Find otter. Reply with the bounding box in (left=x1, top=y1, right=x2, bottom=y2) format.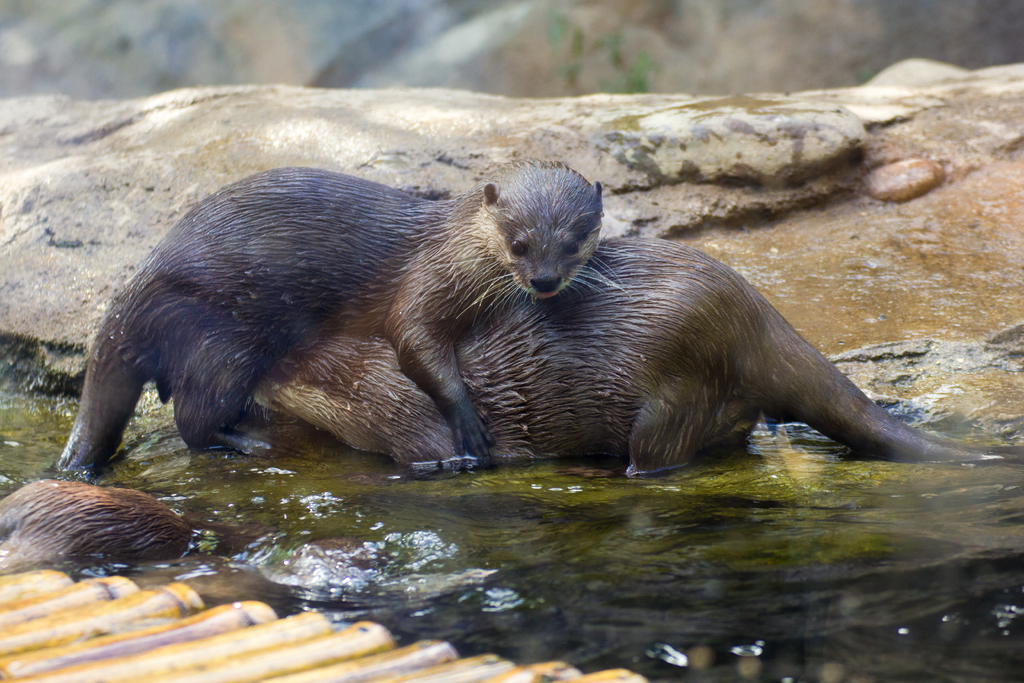
(left=245, top=233, right=1023, bottom=480).
